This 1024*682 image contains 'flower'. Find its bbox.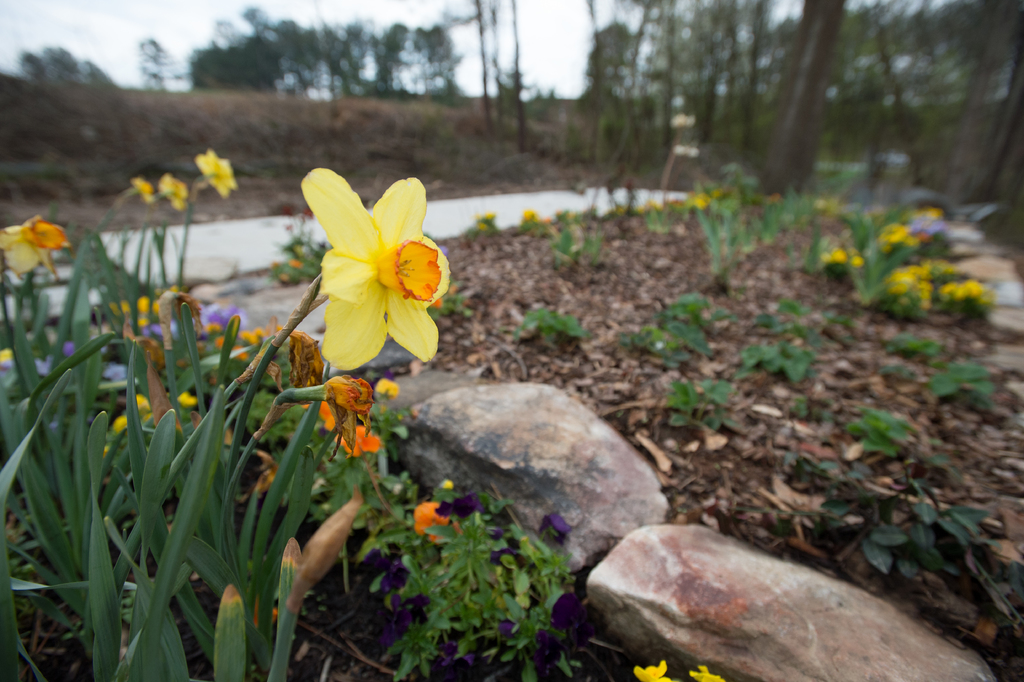
x1=522 y1=211 x2=533 y2=220.
